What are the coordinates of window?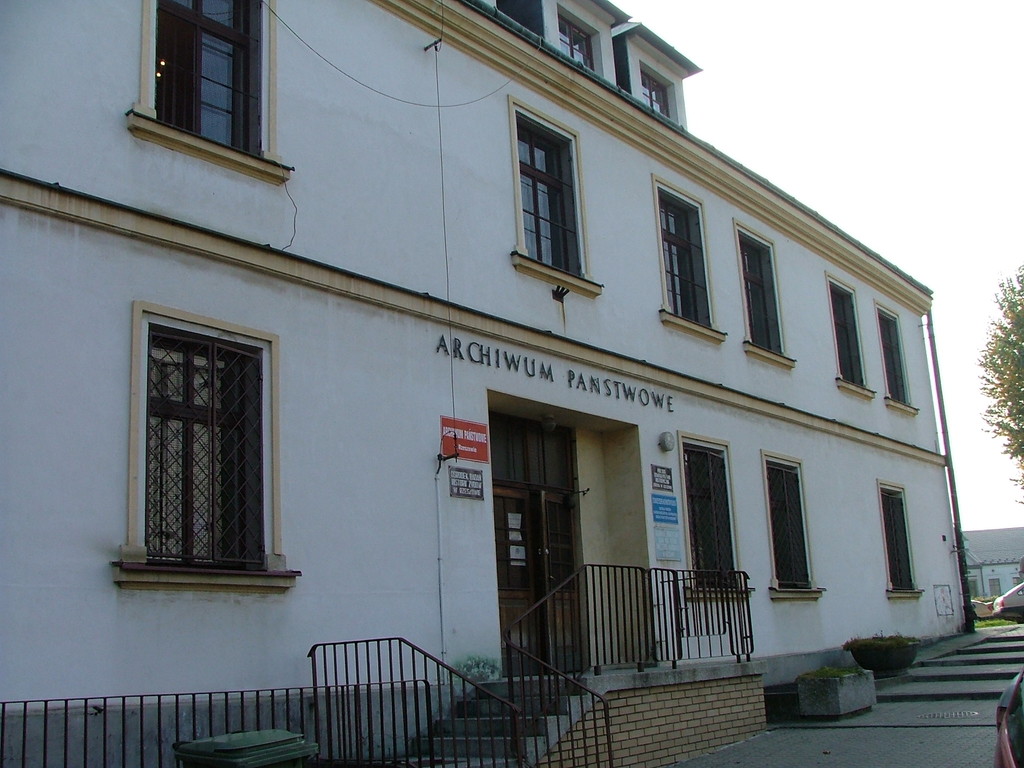
<region>657, 195, 700, 324</region>.
